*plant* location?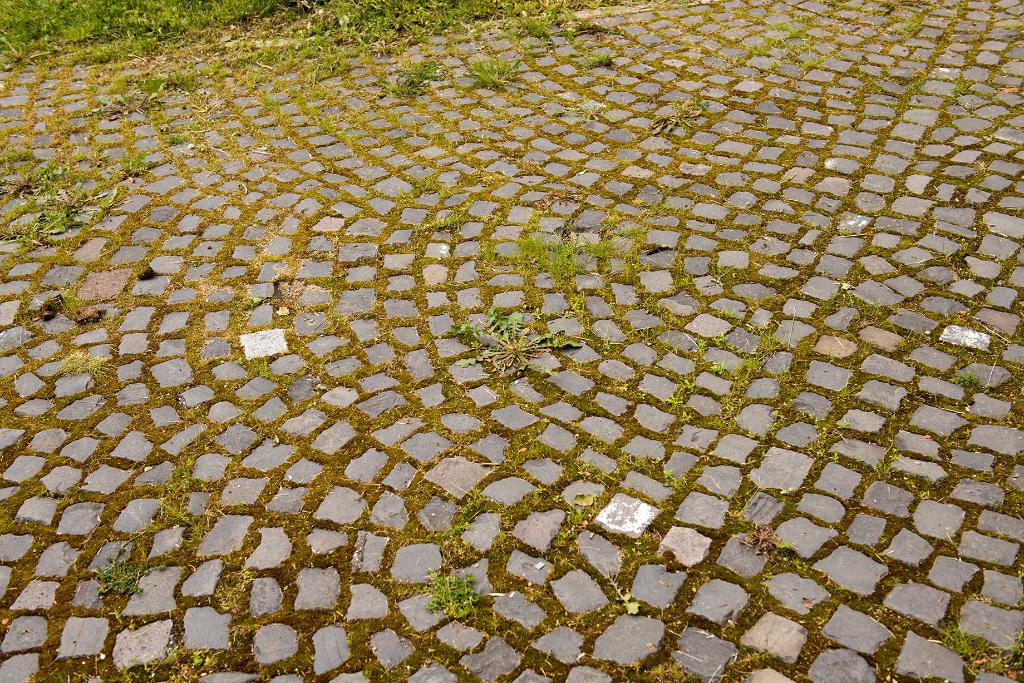
[x1=801, y1=56, x2=822, y2=67]
